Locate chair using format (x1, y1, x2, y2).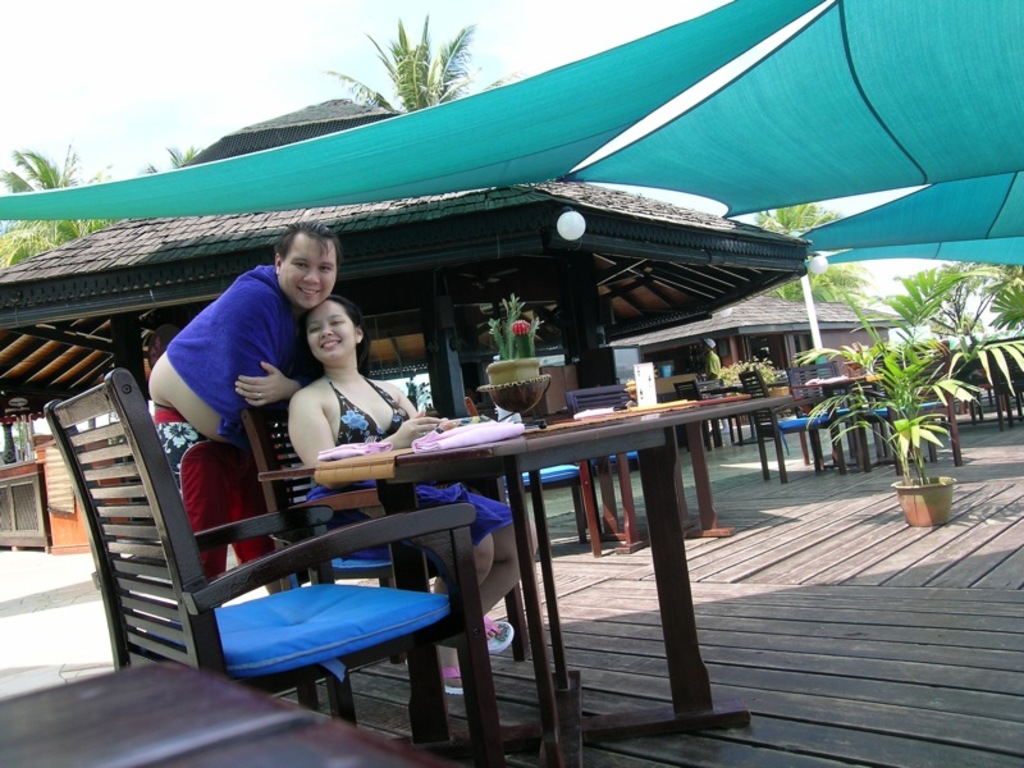
(987, 335, 1023, 434).
